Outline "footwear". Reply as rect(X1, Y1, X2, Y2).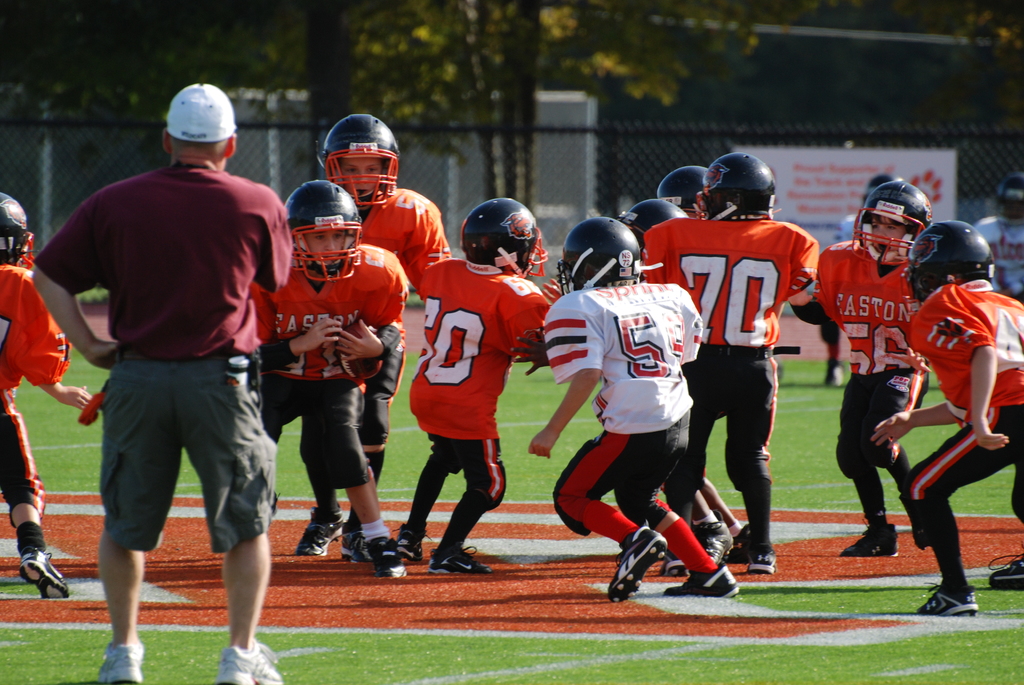
rect(992, 549, 1023, 589).
